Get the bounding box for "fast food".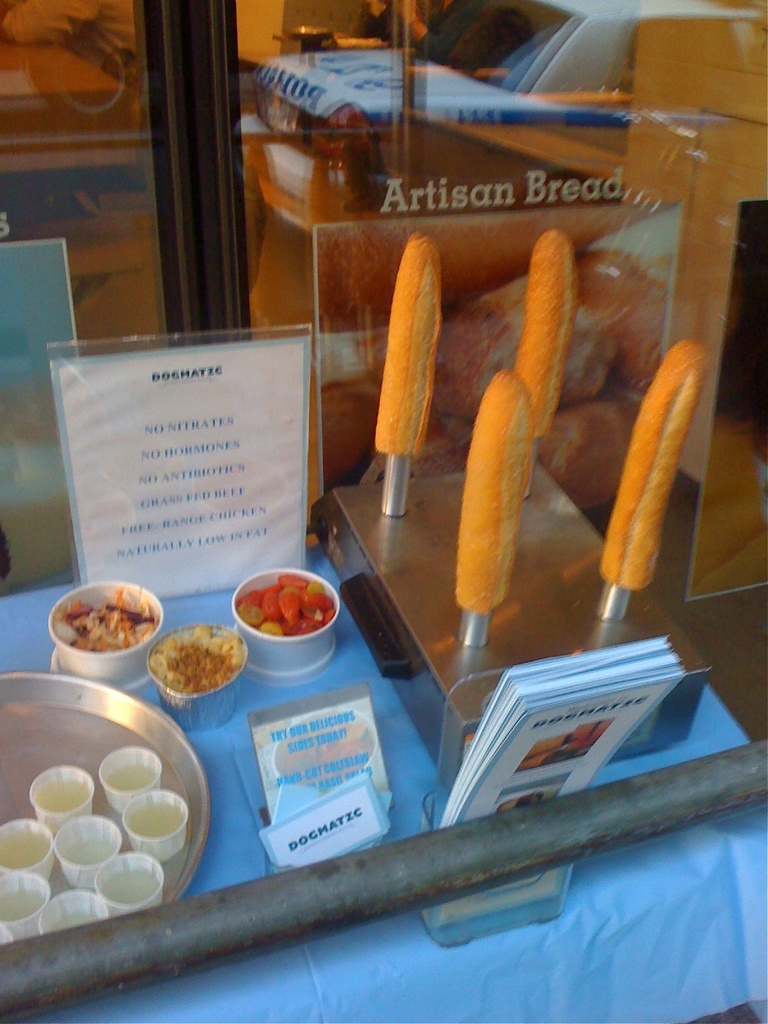
pyautogui.locateOnScreen(457, 370, 546, 618).
